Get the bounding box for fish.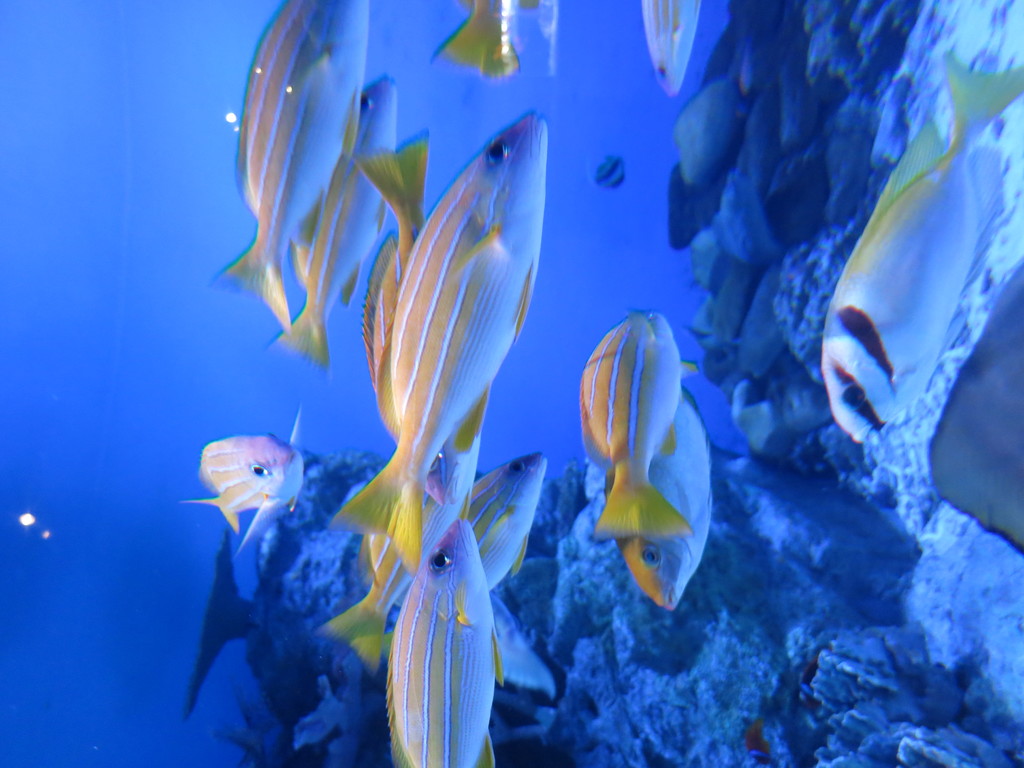
<region>316, 103, 580, 577</region>.
